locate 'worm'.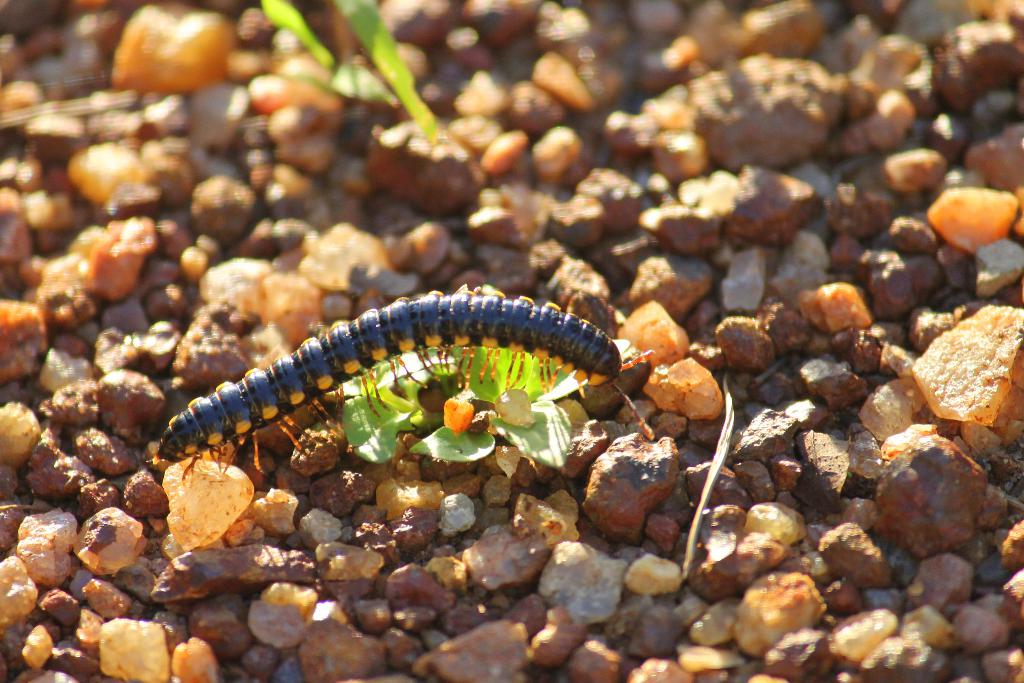
Bounding box: rect(150, 288, 666, 479).
